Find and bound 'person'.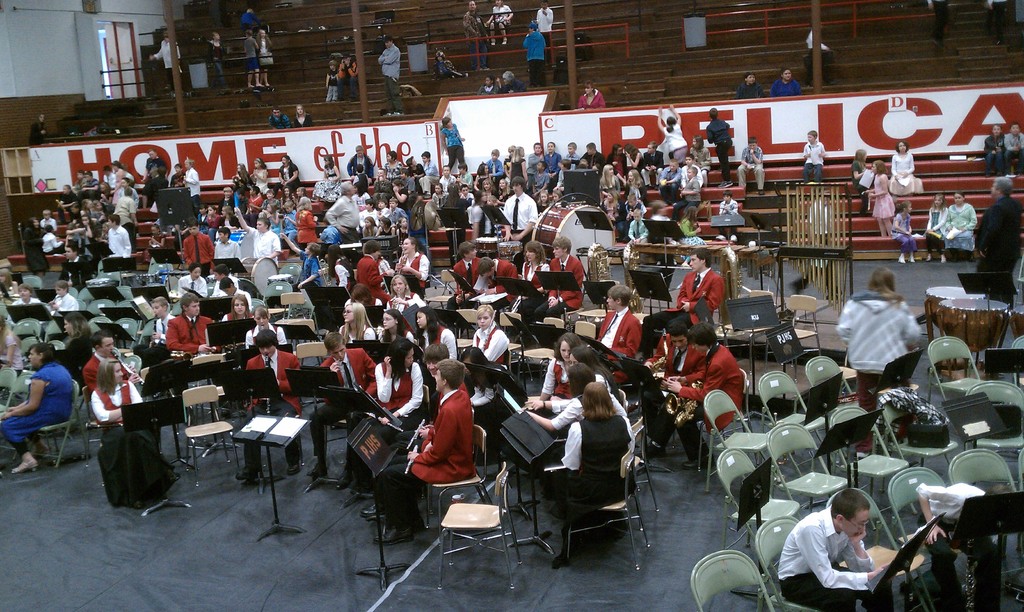
Bound: region(663, 321, 743, 480).
